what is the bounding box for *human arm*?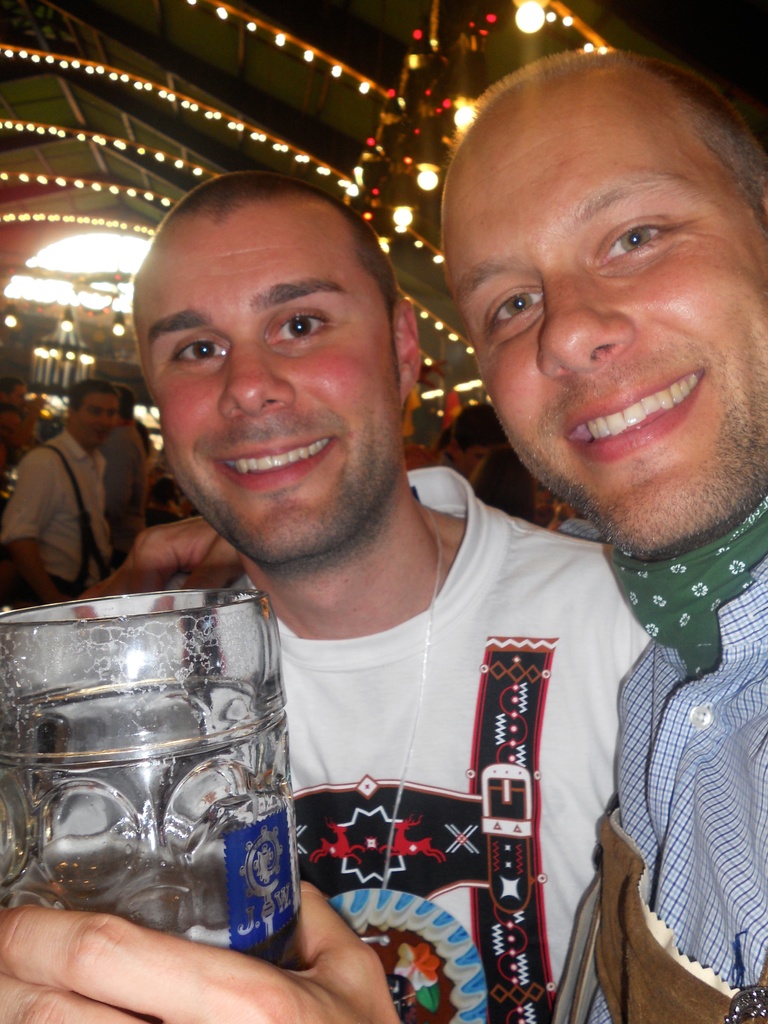
select_region(0, 874, 402, 1022).
